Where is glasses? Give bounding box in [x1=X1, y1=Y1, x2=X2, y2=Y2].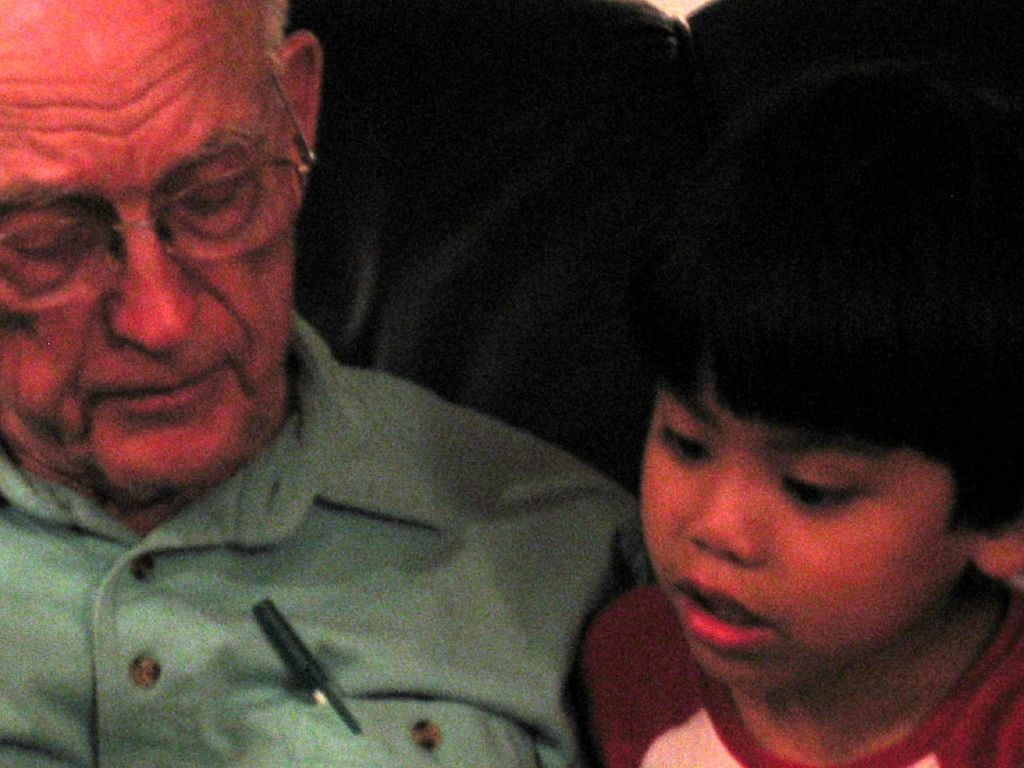
[x1=0, y1=145, x2=315, y2=284].
